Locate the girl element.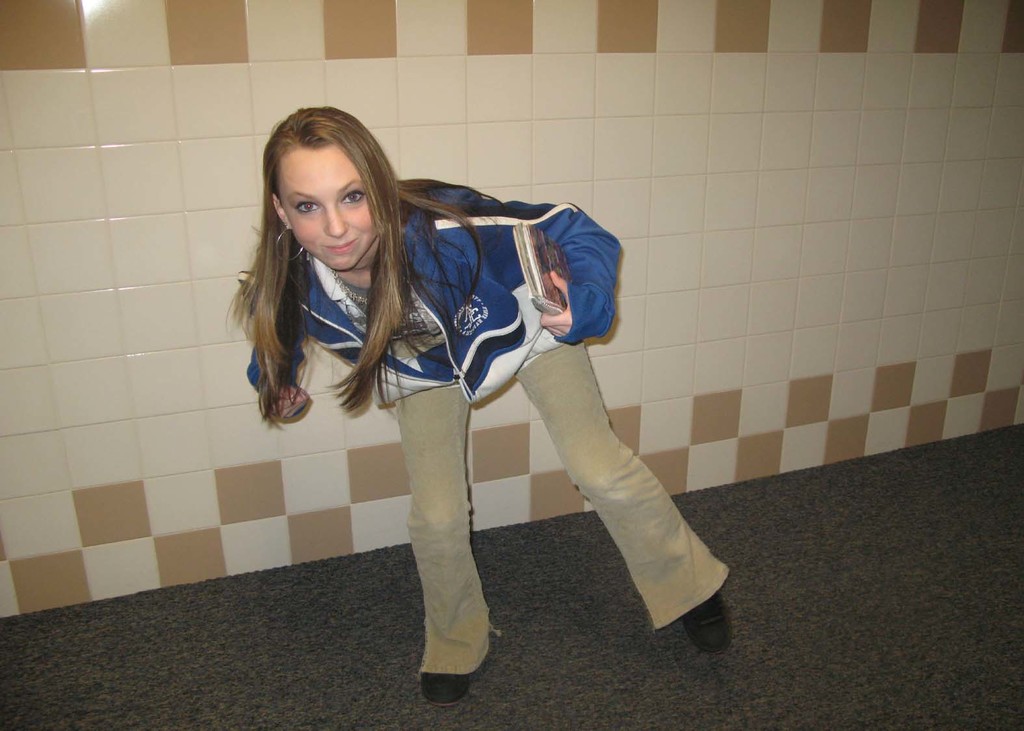
Element bbox: bbox=[223, 98, 733, 710].
